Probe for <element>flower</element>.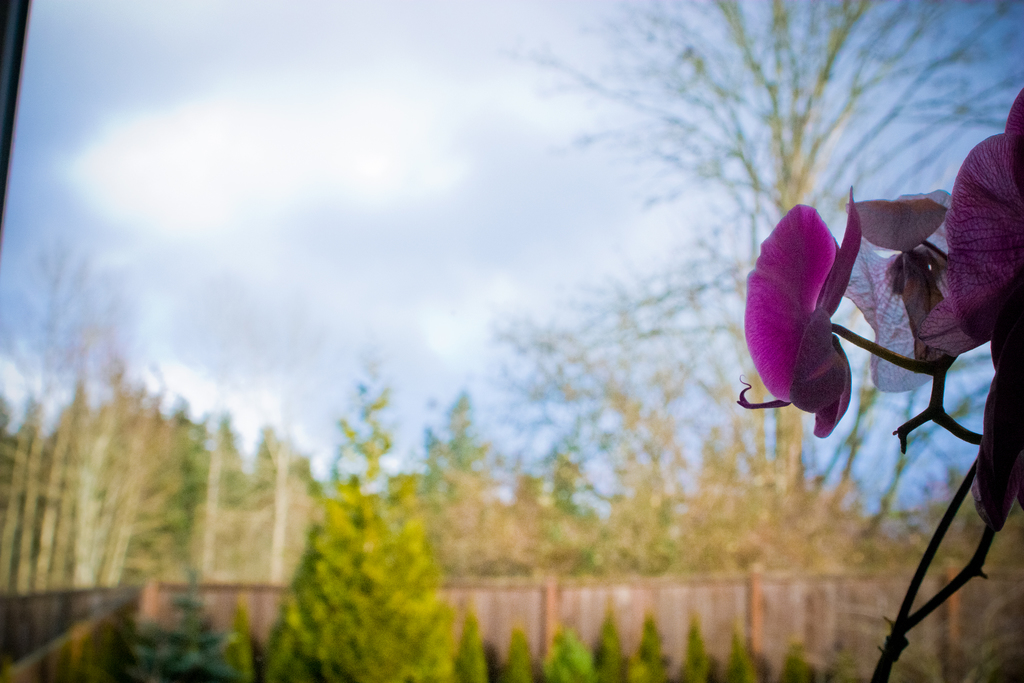
Probe result: bbox=[934, 80, 1022, 336].
